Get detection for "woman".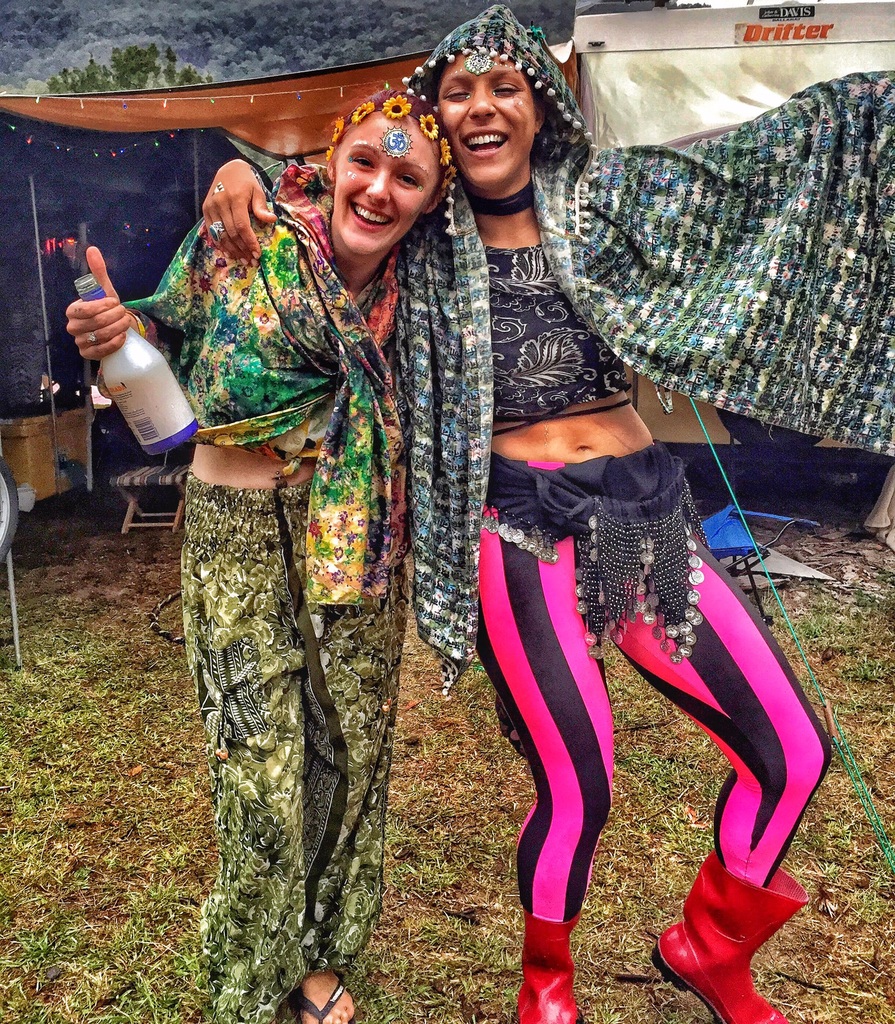
Detection: region(59, 84, 466, 1023).
